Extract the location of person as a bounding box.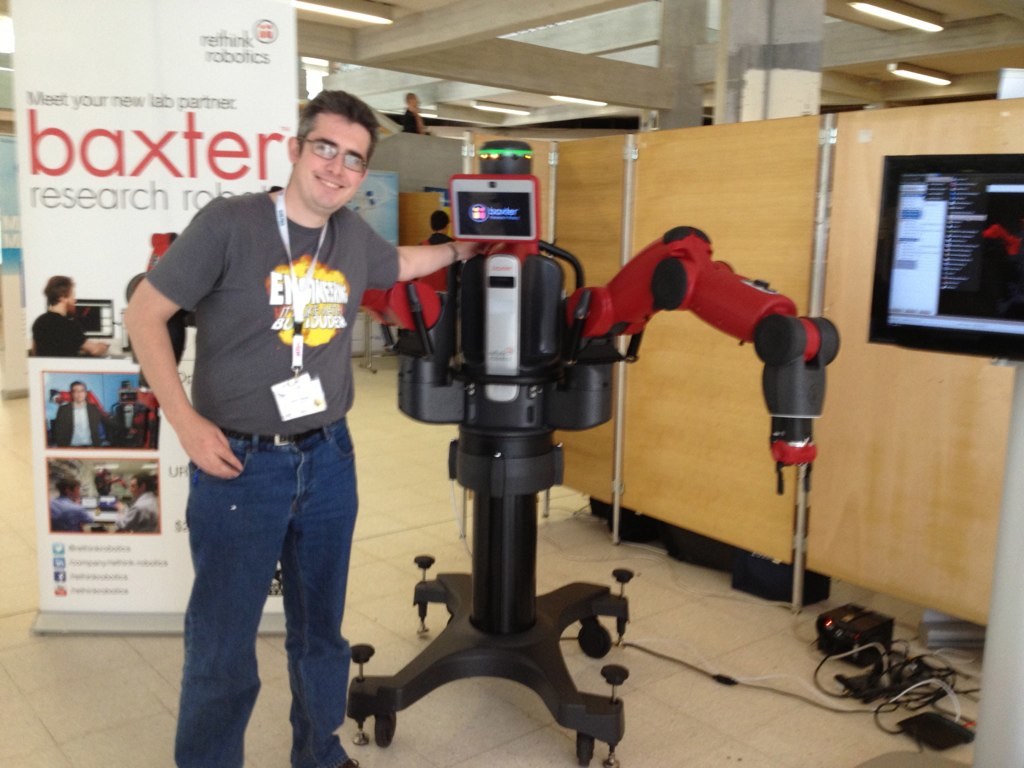
region(88, 459, 111, 507).
